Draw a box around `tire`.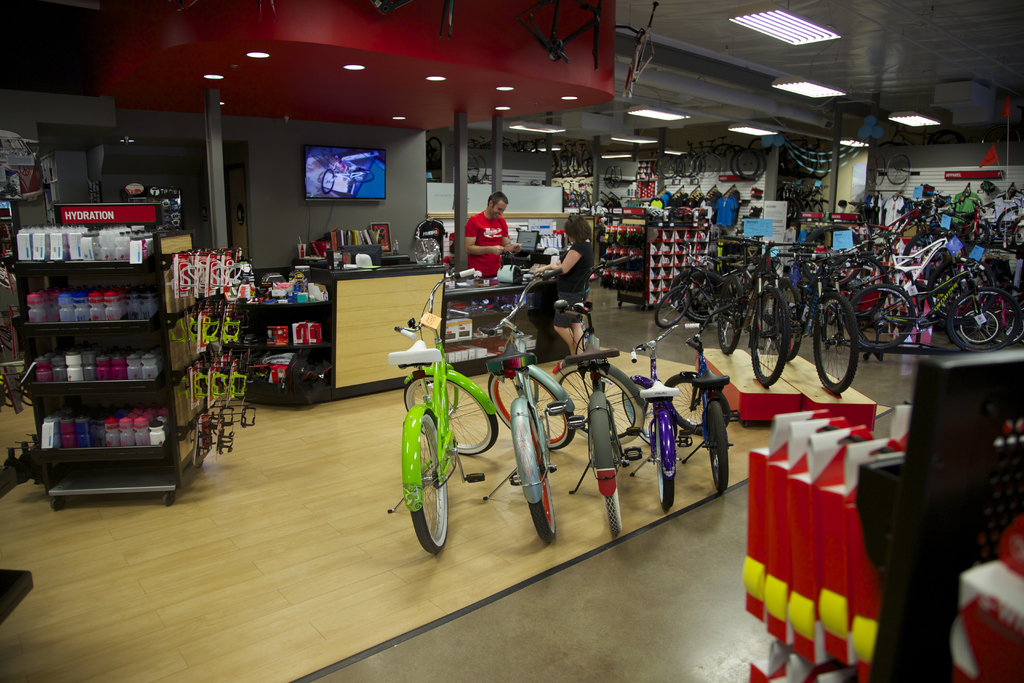
select_region(657, 429, 675, 506).
